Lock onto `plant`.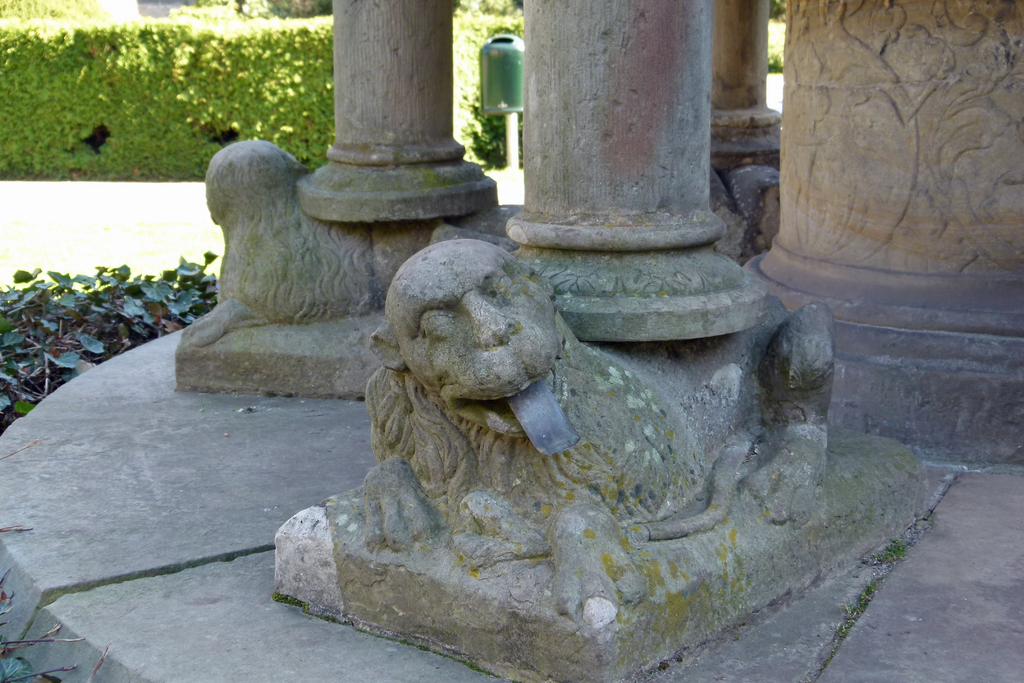
Locked: (767,47,792,68).
